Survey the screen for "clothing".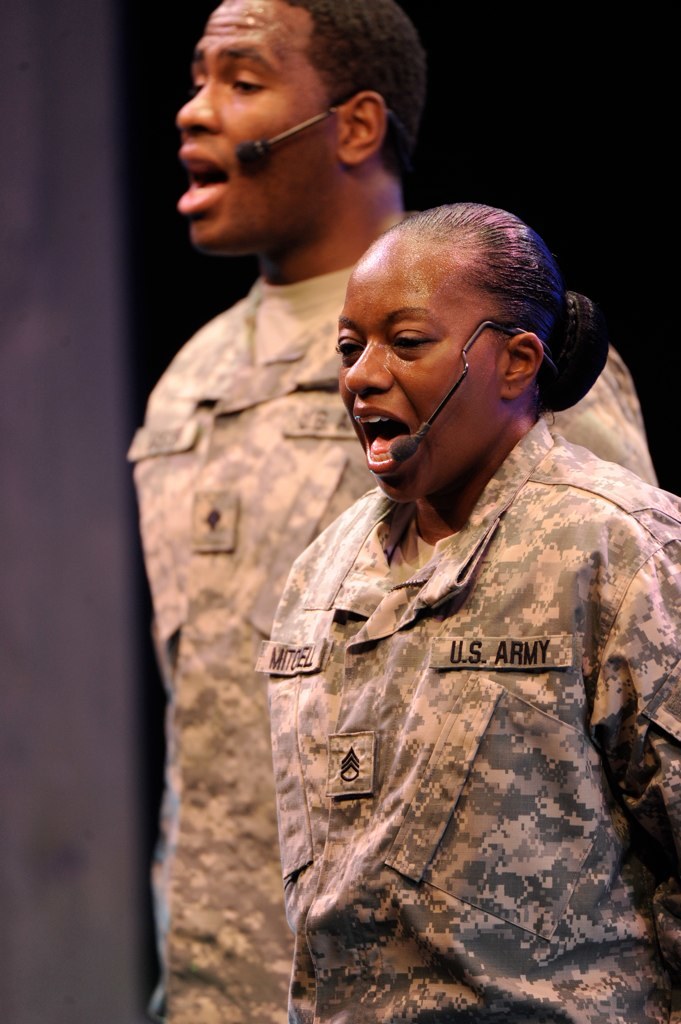
Survey found: <region>247, 412, 680, 1023</region>.
